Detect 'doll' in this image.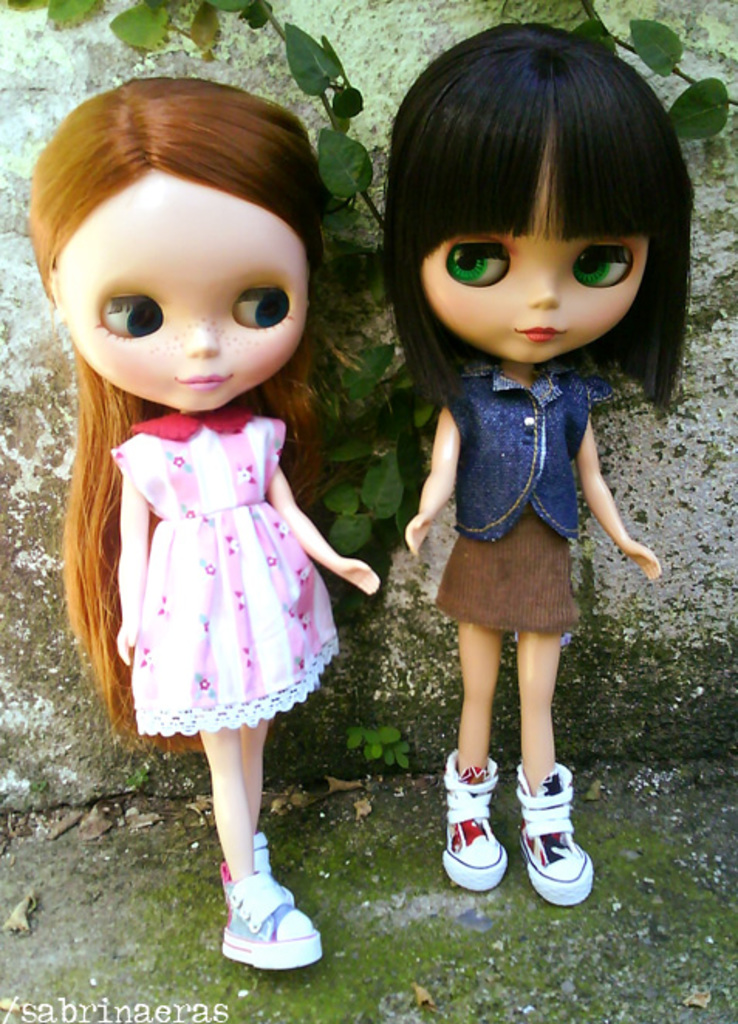
Detection: (25,73,391,973).
